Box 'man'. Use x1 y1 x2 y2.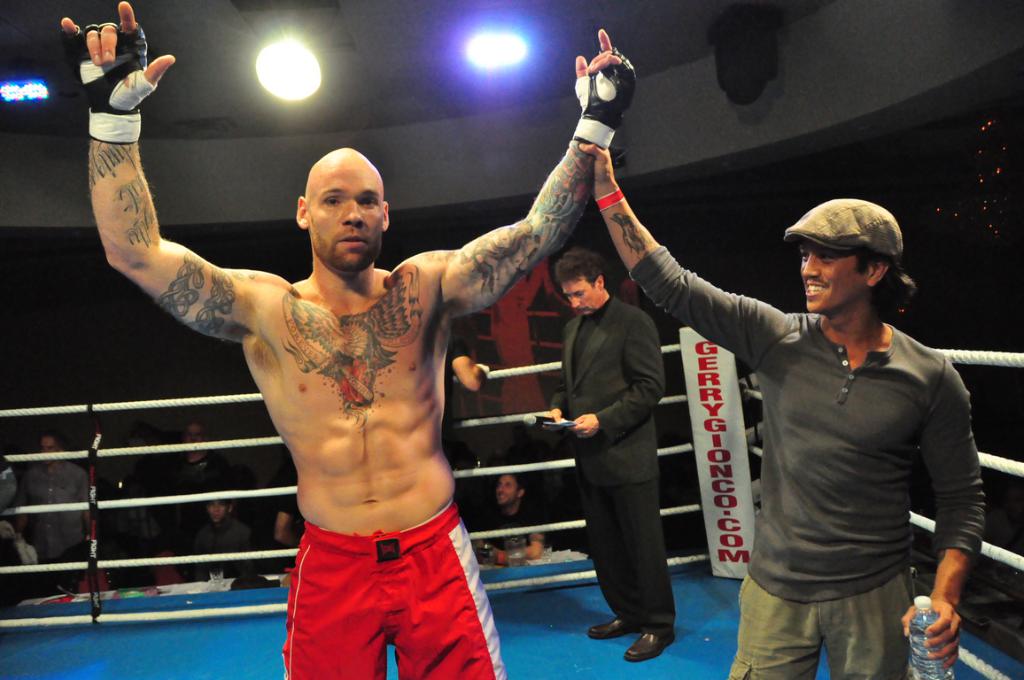
561 249 665 666.
